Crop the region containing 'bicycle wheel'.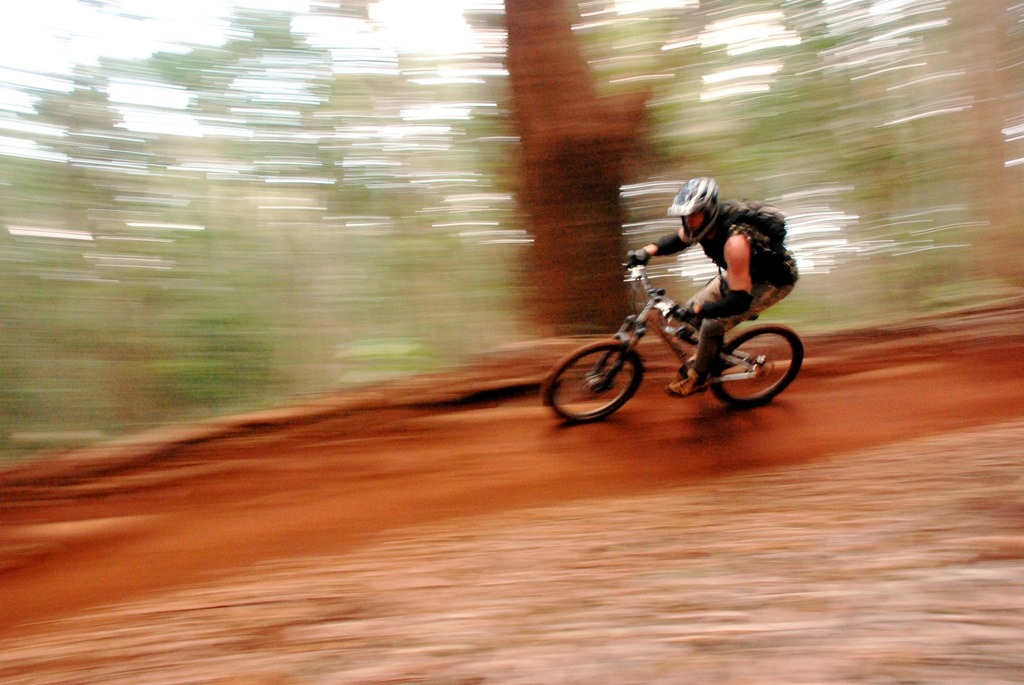
Crop region: <region>707, 322, 804, 411</region>.
